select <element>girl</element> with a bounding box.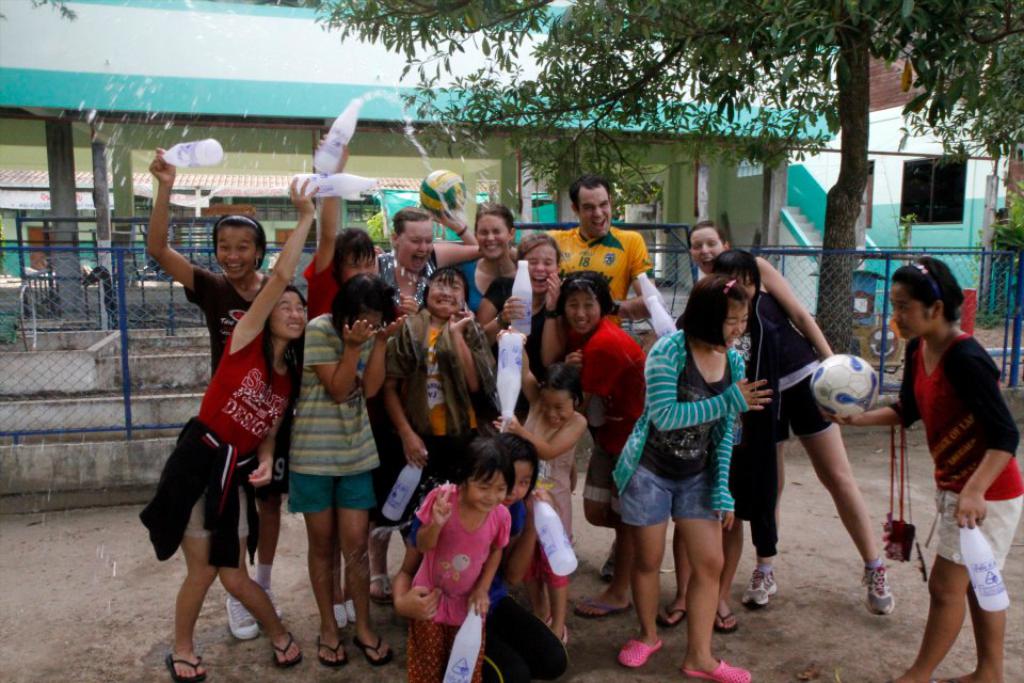
[492, 431, 538, 607].
